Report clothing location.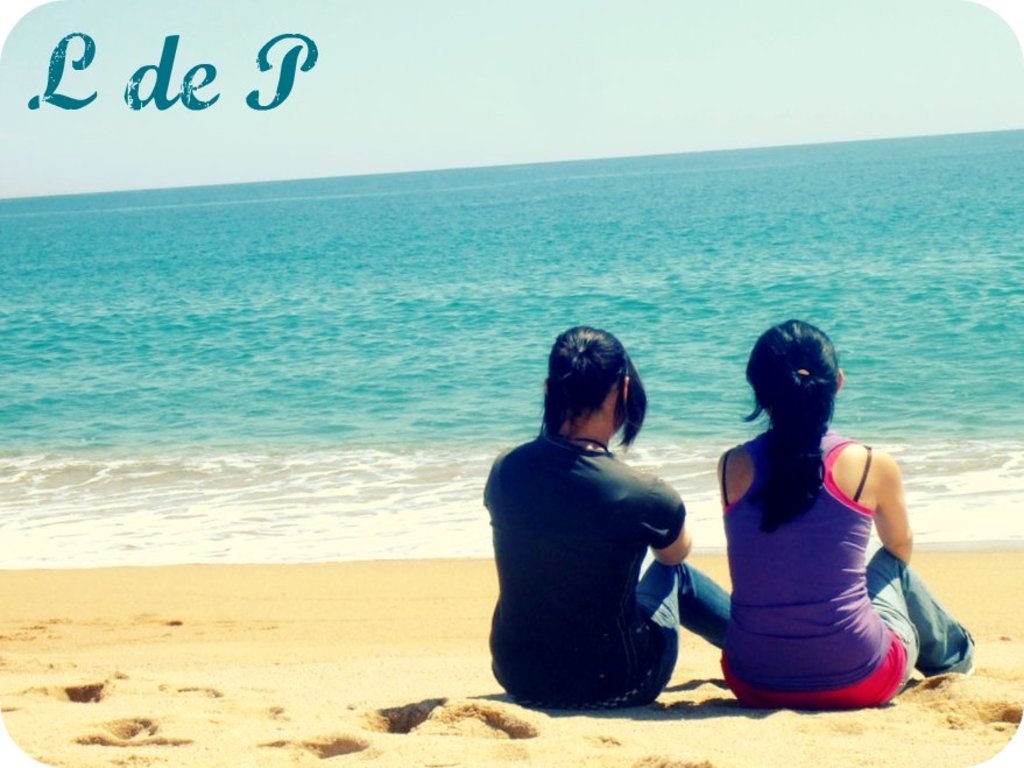
Report: left=708, top=431, right=925, bottom=710.
